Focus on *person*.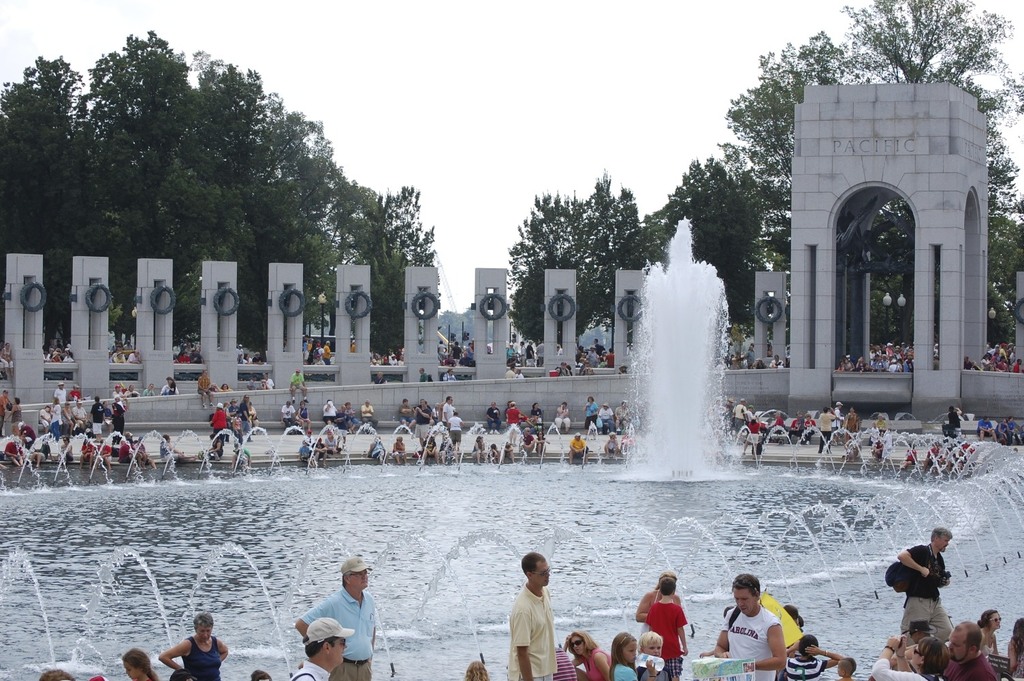
Focused at detection(441, 436, 458, 464).
